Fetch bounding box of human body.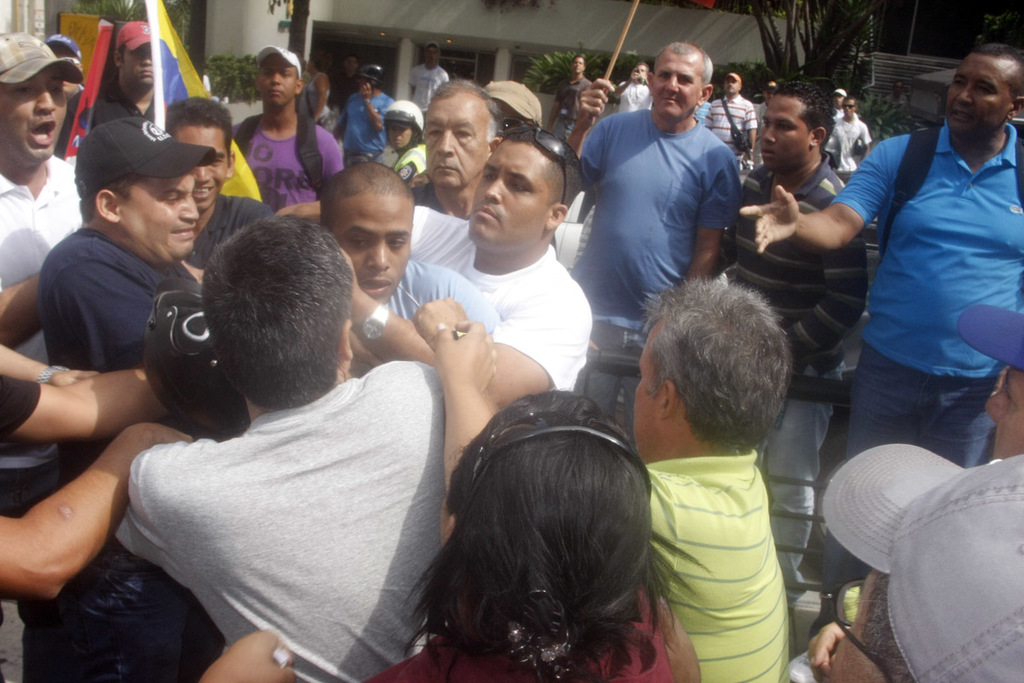
Bbox: x1=0 y1=373 x2=160 y2=469.
